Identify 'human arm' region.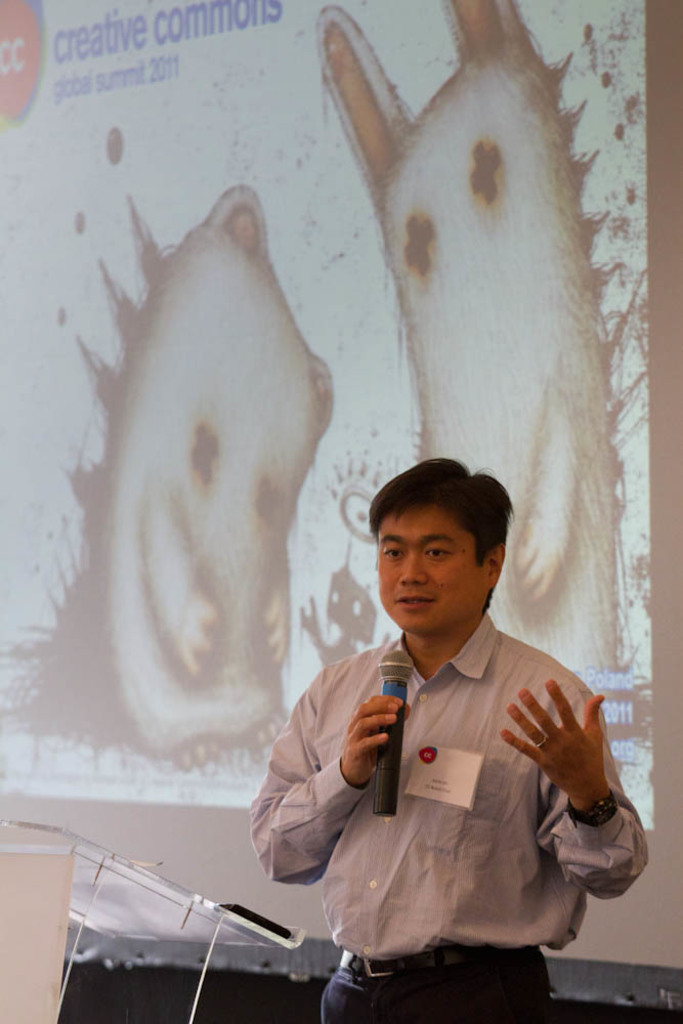
Region: {"left": 249, "top": 670, "right": 413, "bottom": 888}.
